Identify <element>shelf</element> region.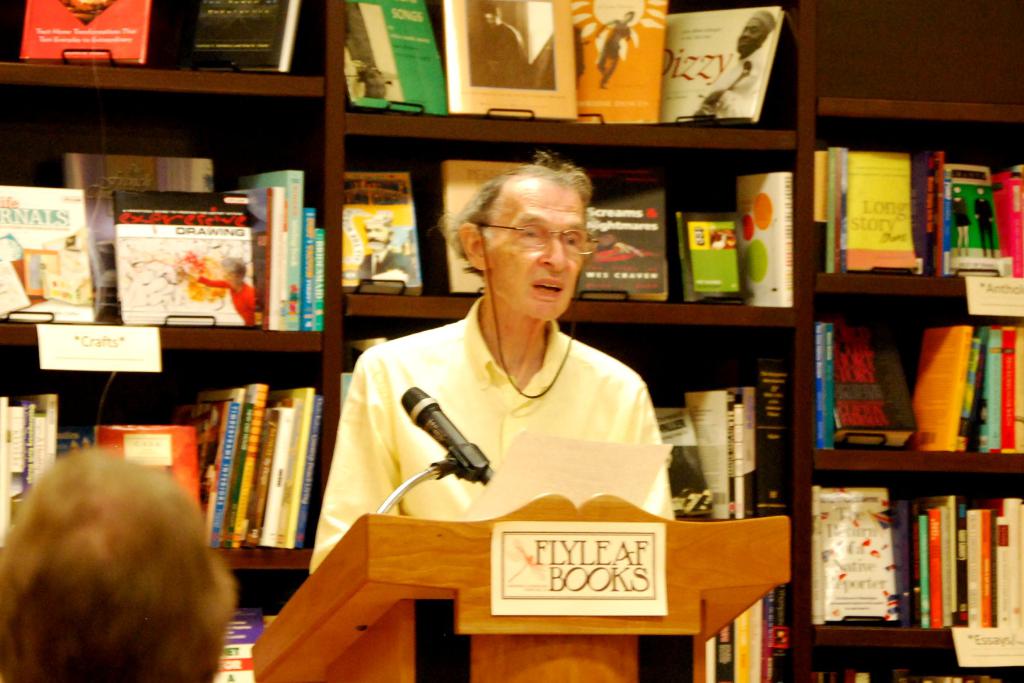
Region: box(804, 464, 1023, 641).
